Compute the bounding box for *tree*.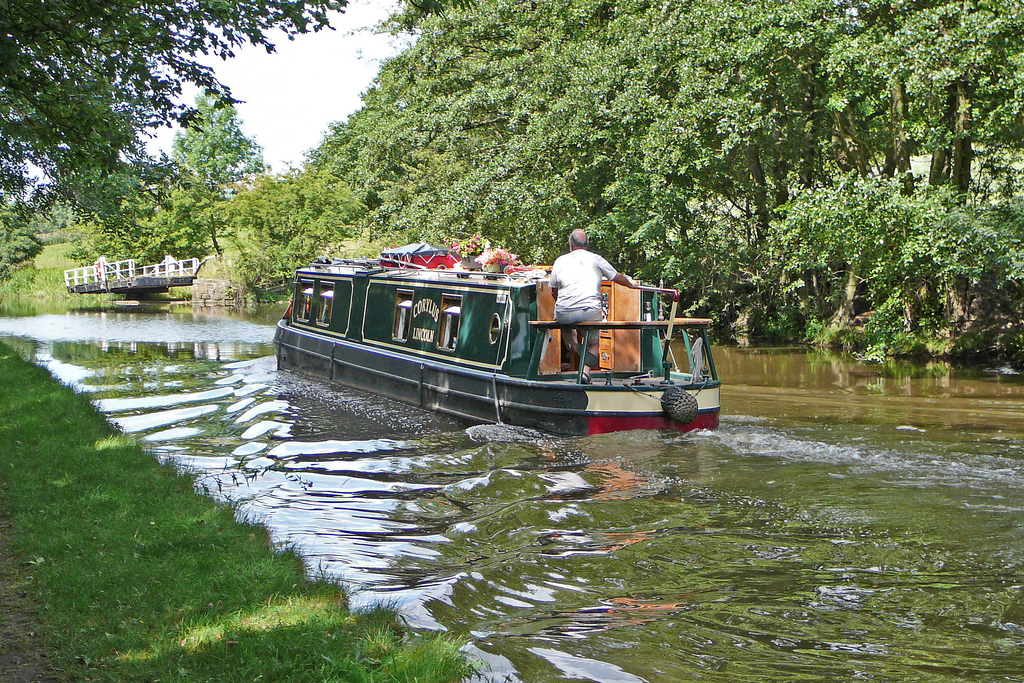
left=169, top=88, right=262, bottom=273.
